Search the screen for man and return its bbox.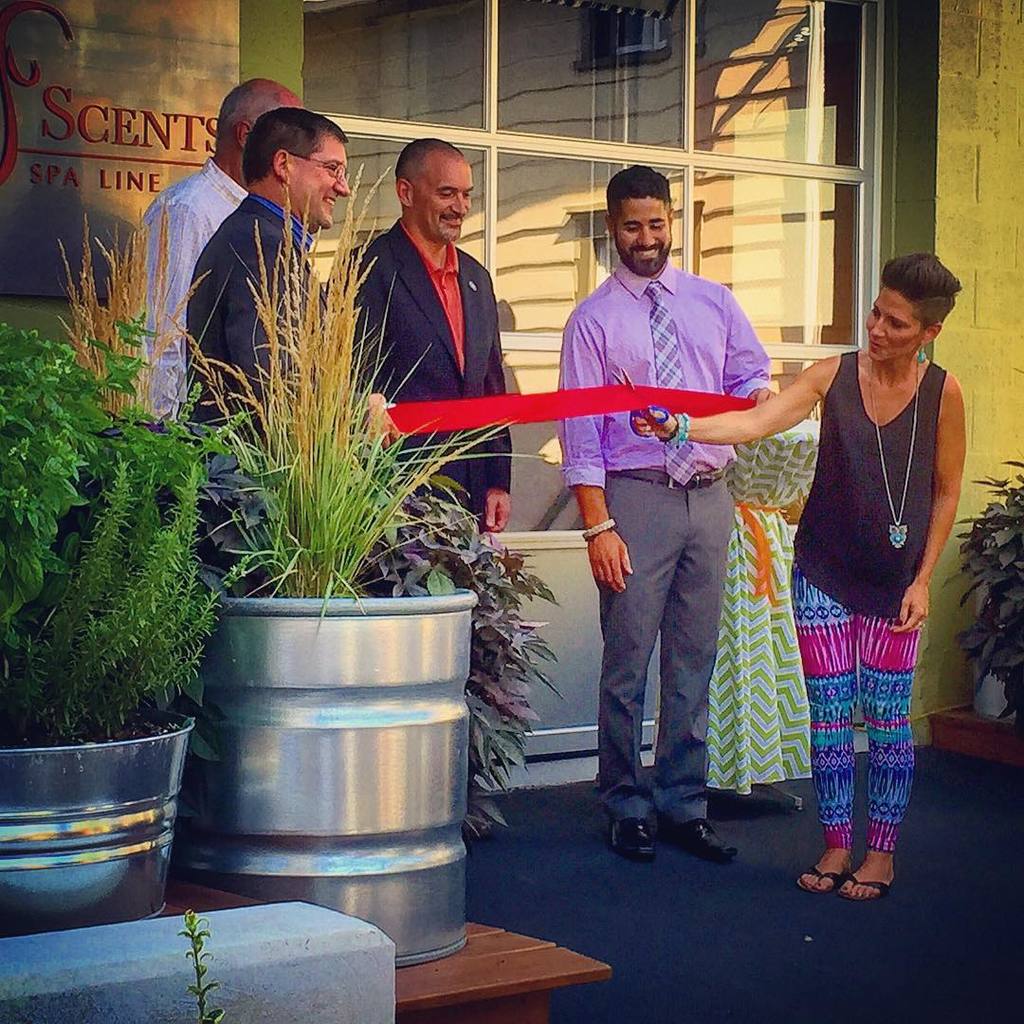
Found: <box>579,236,869,841</box>.
